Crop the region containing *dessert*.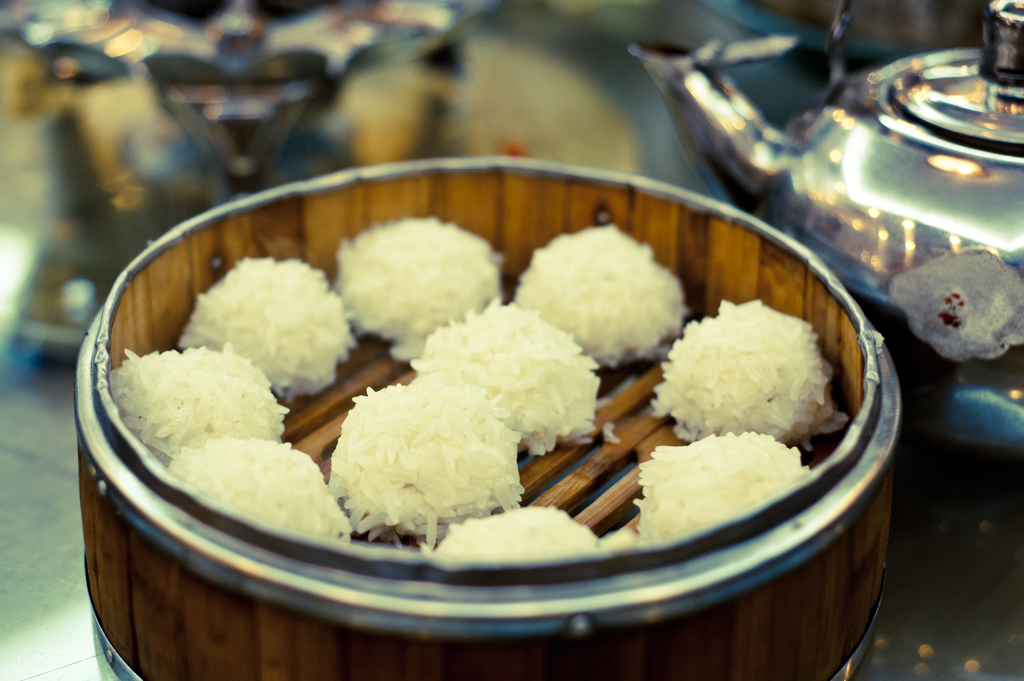
Crop region: l=341, t=374, r=534, b=548.
